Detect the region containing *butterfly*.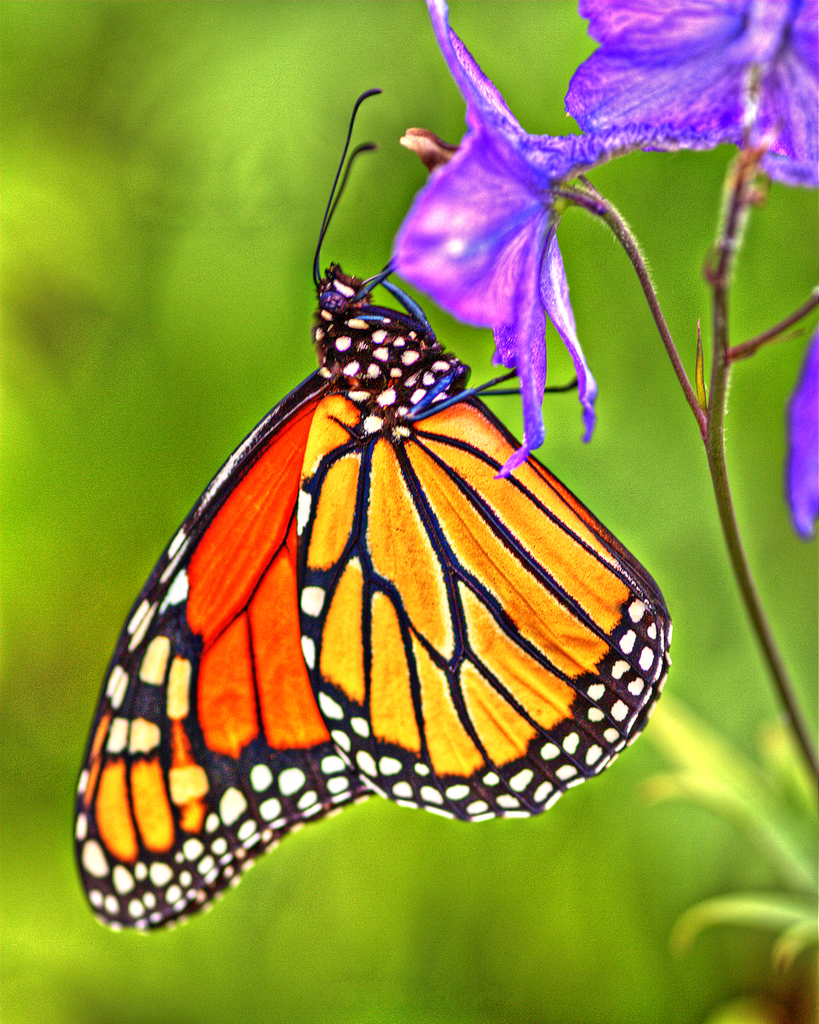
BBox(66, 83, 689, 942).
